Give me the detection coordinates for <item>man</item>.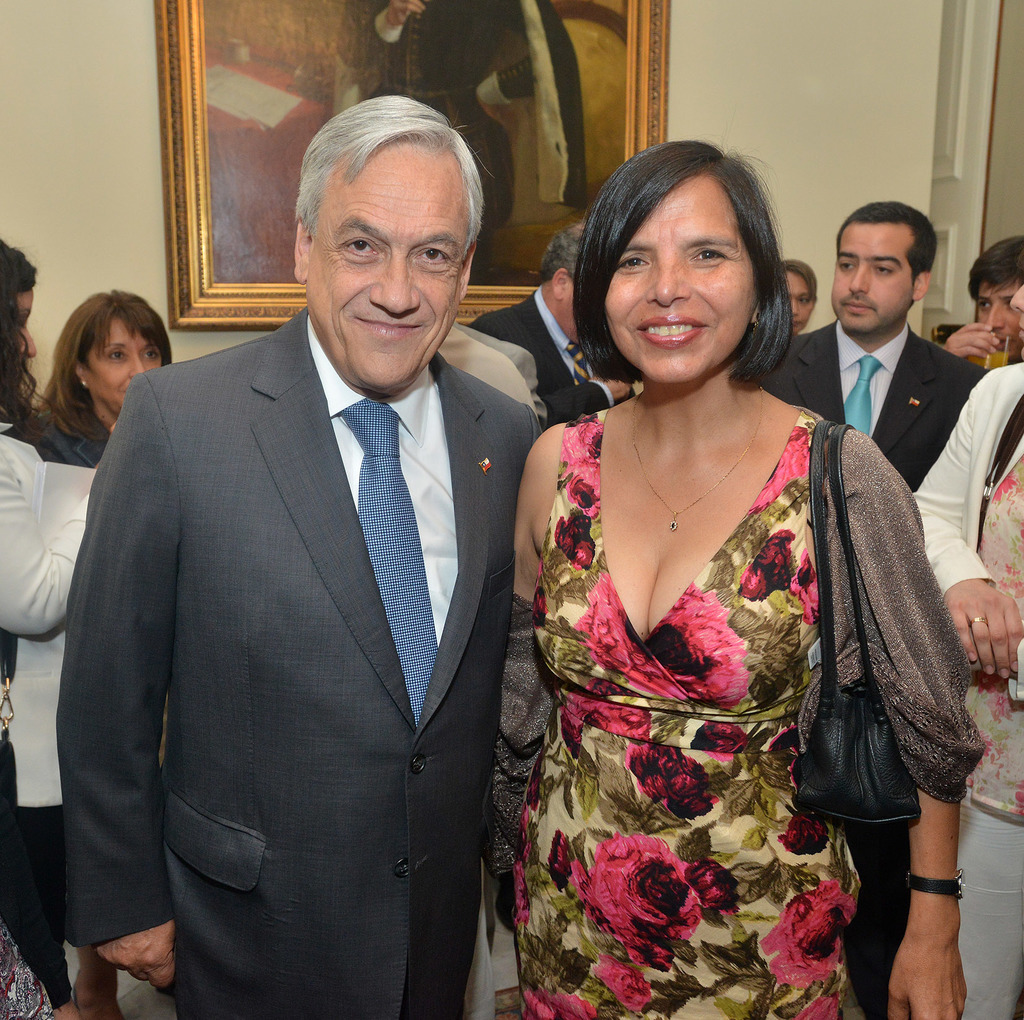
54 112 559 995.
